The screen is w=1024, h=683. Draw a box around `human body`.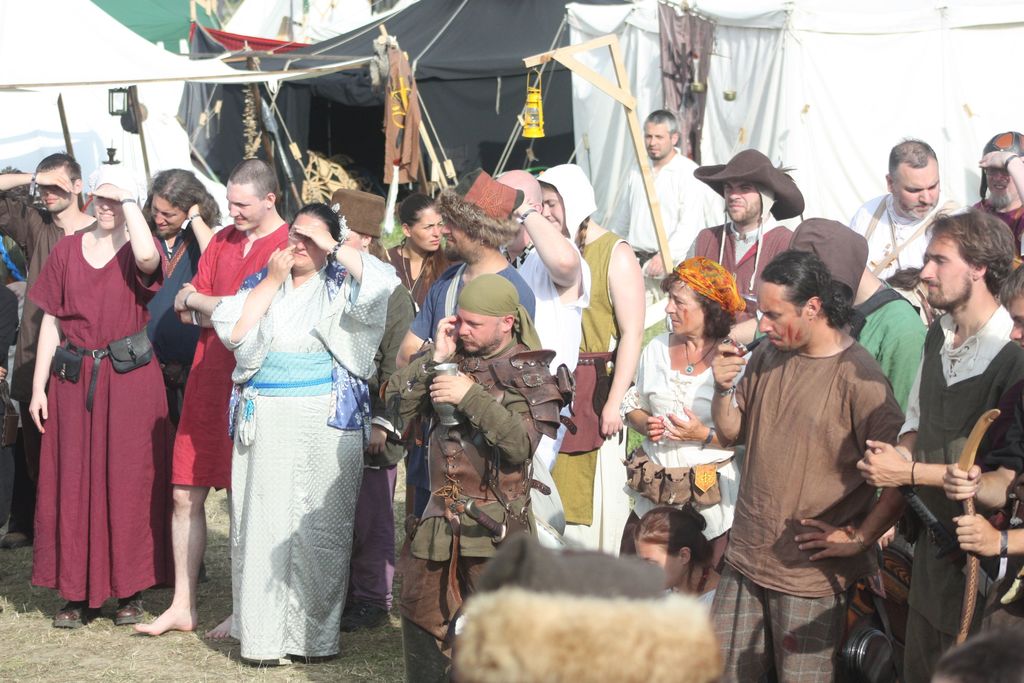
{"x1": 137, "y1": 154, "x2": 288, "y2": 646}.
